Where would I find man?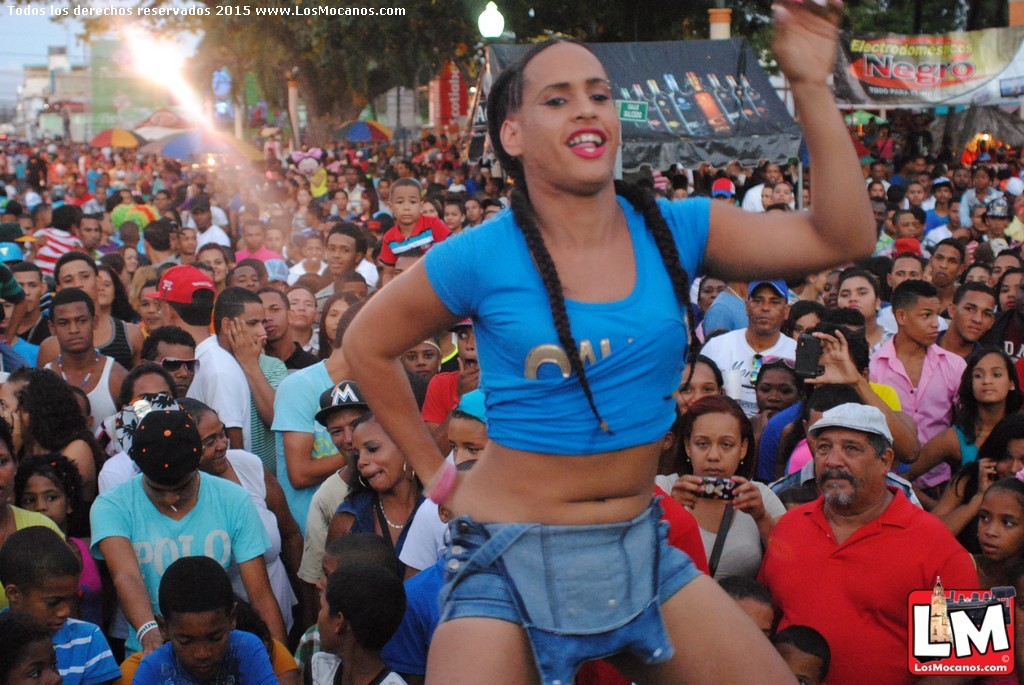
At locate(39, 254, 147, 374).
